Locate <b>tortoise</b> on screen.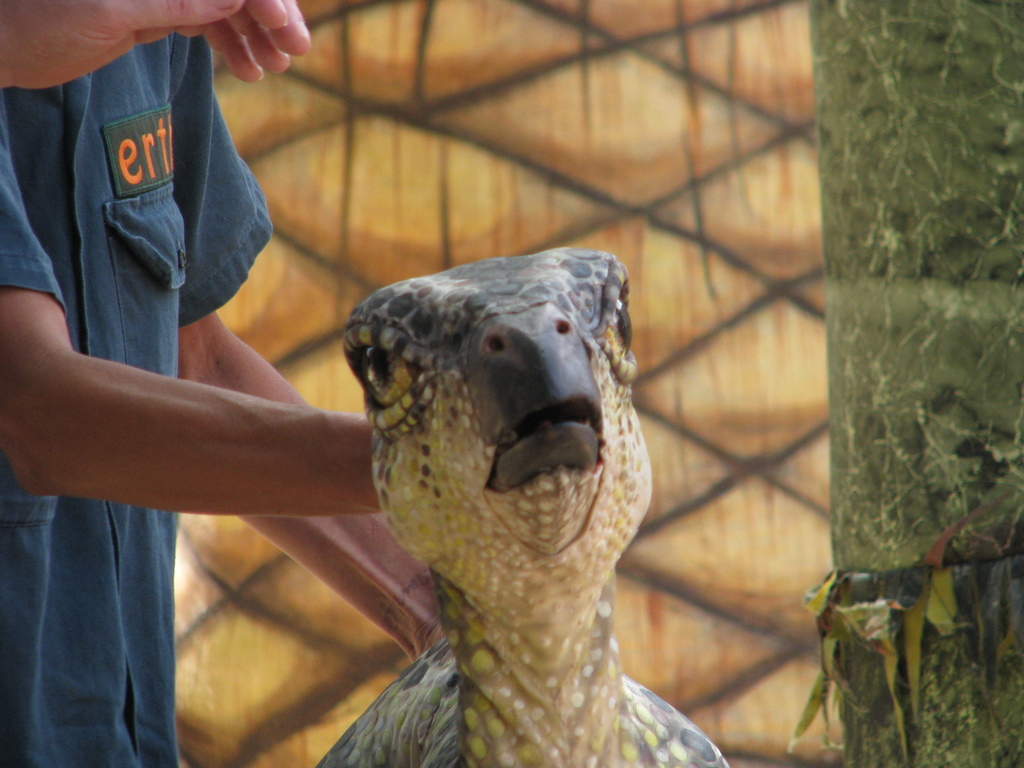
On screen at <region>312, 248, 741, 767</region>.
